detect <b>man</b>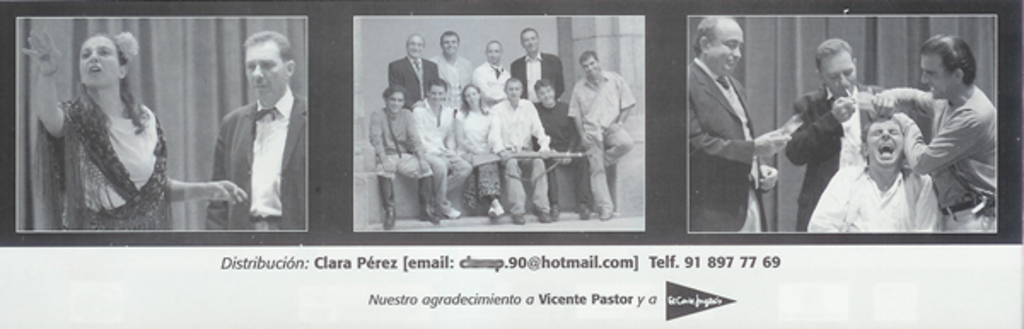
Rect(483, 70, 555, 222)
